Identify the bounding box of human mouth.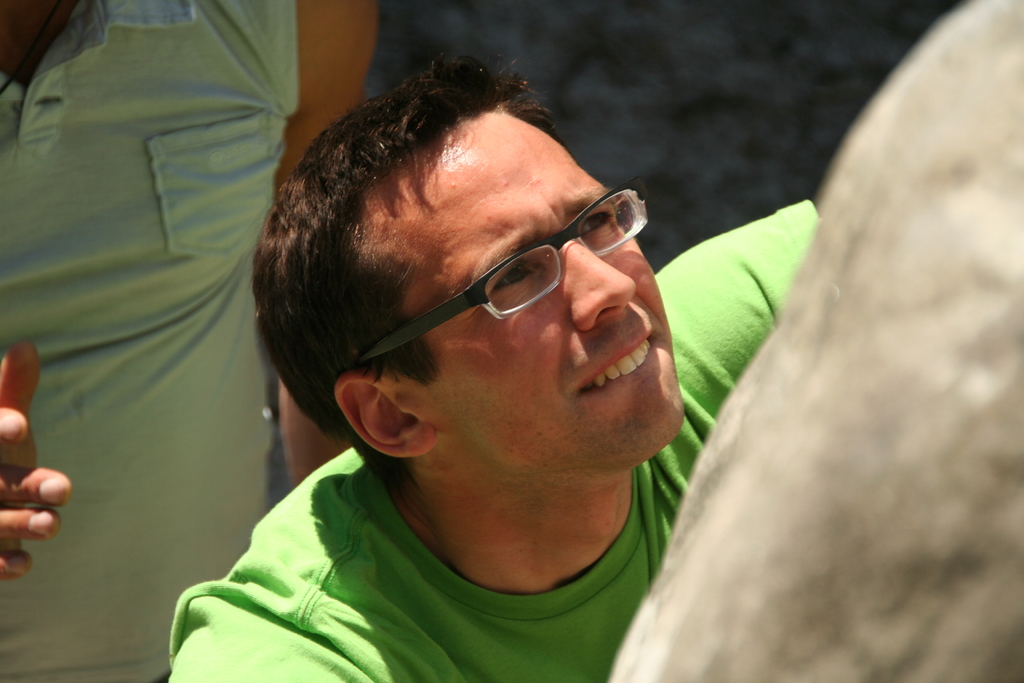
(left=577, top=327, right=662, bottom=395).
